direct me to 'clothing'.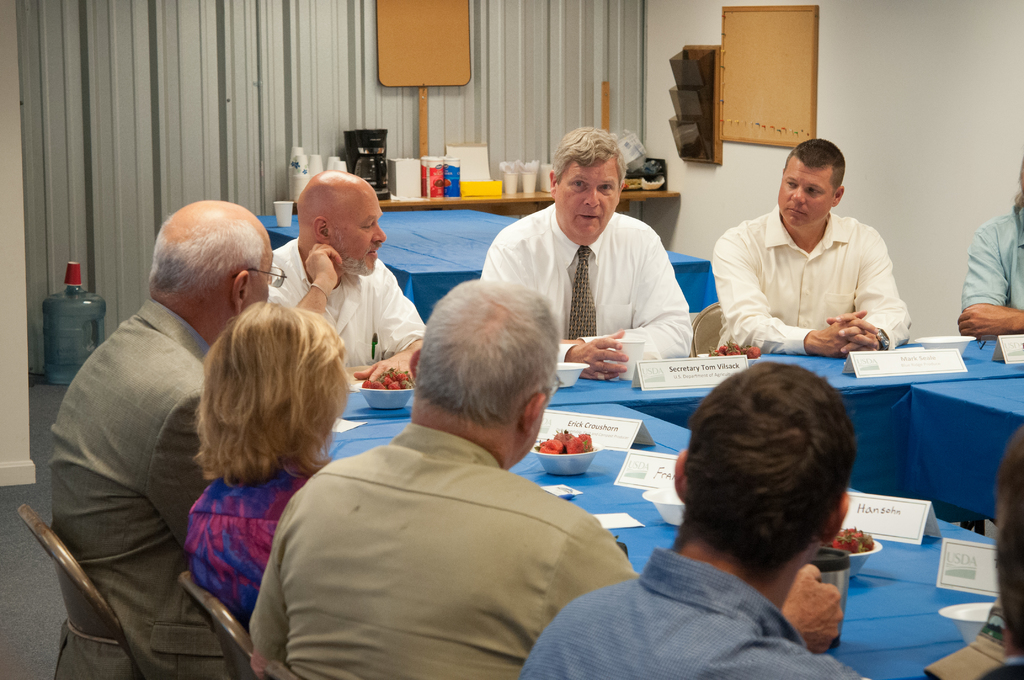
Direction: [left=522, top=549, right=870, bottom=679].
